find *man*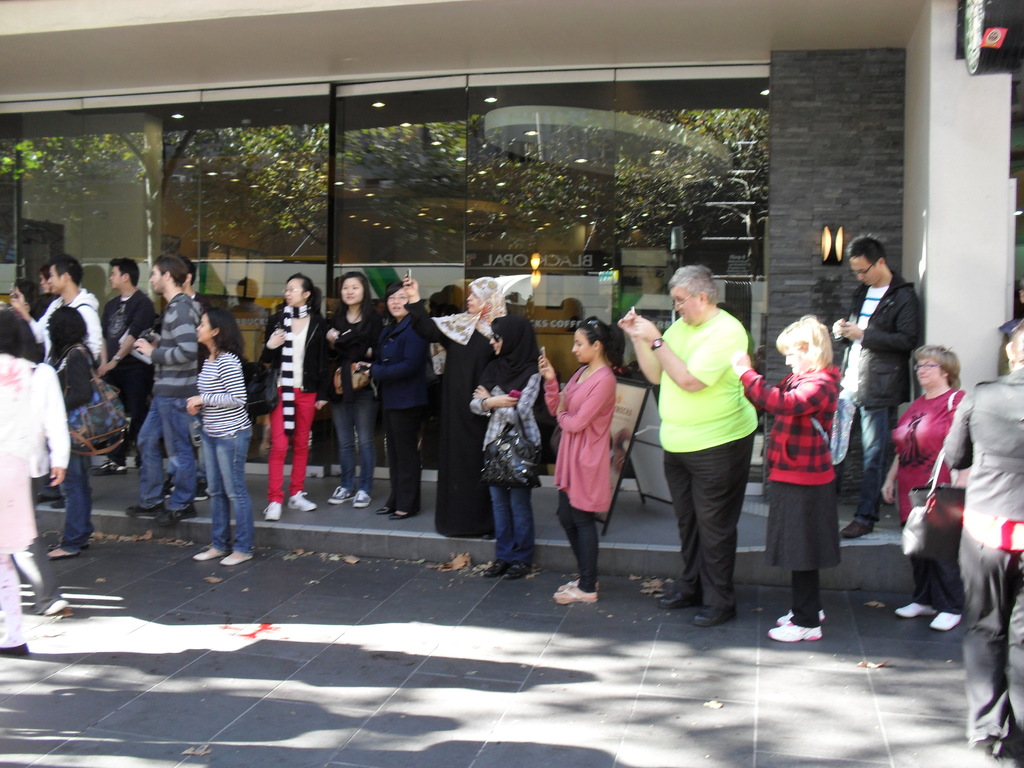
crop(92, 256, 159, 471)
